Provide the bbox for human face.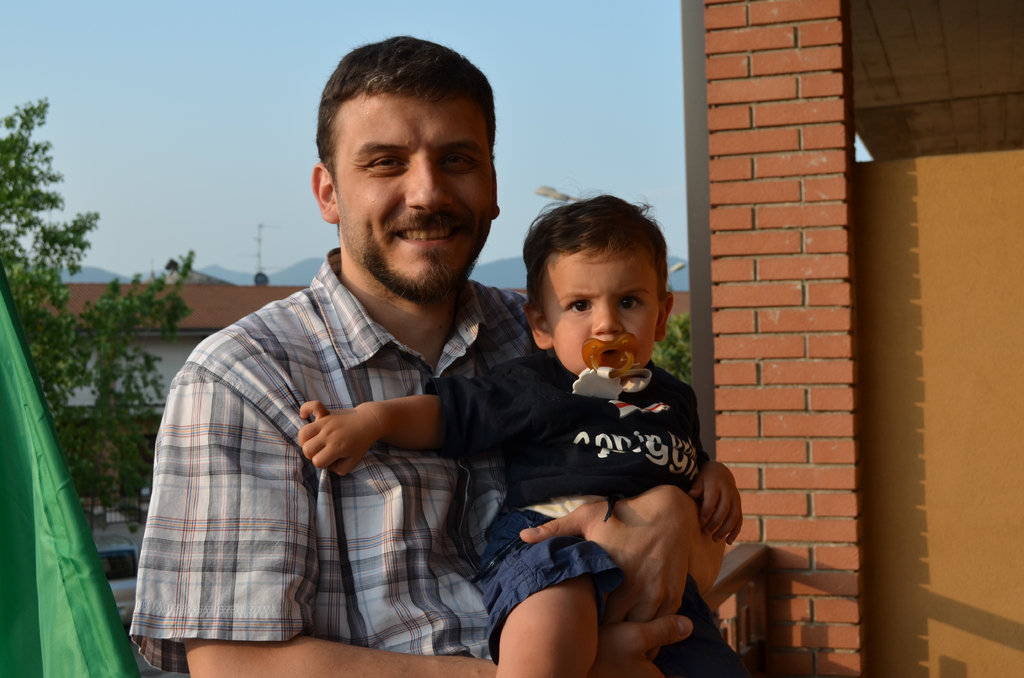
[left=541, top=244, right=660, bottom=376].
